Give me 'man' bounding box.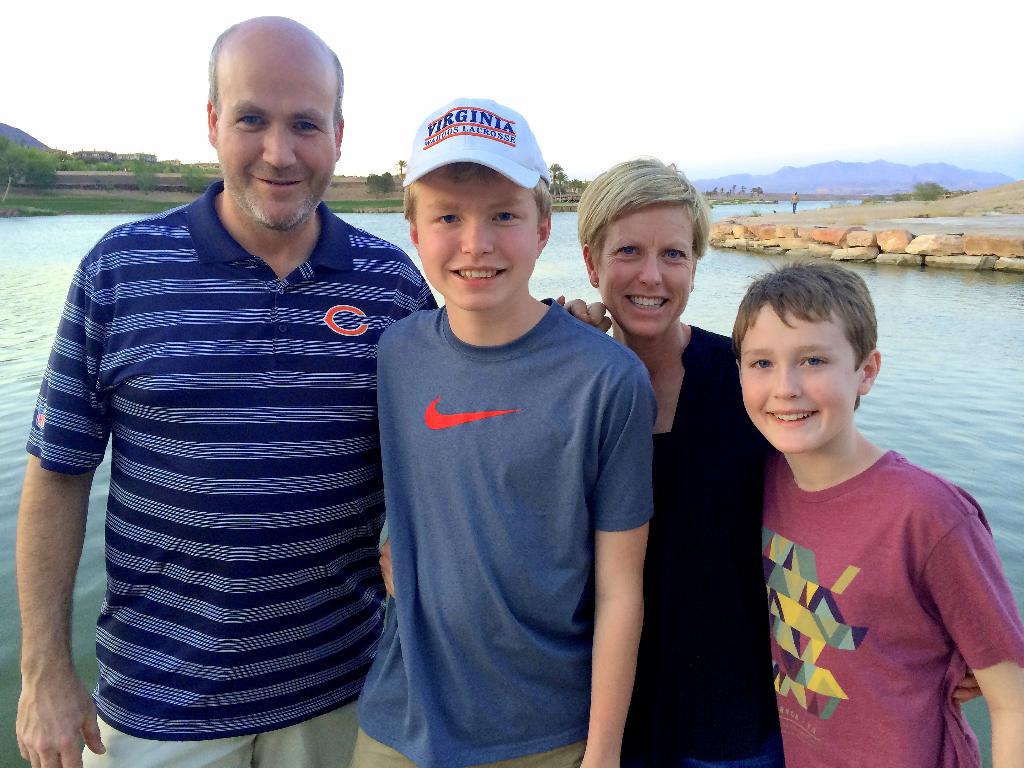
pyautogui.locateOnScreen(12, 8, 611, 767).
